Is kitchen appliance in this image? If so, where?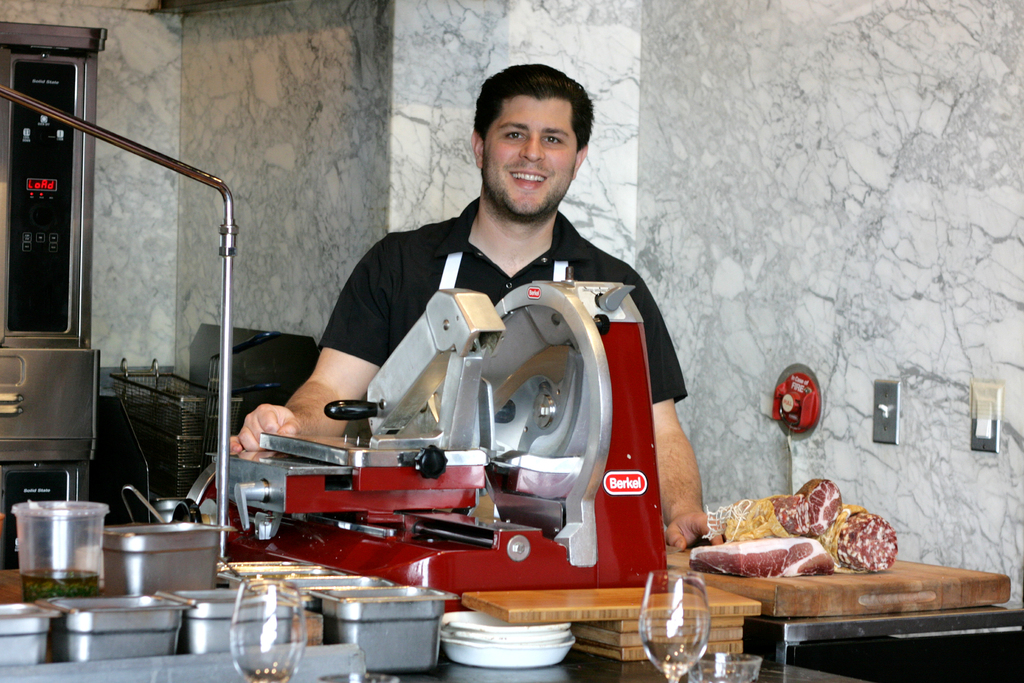
Yes, at bbox=[185, 593, 271, 652].
